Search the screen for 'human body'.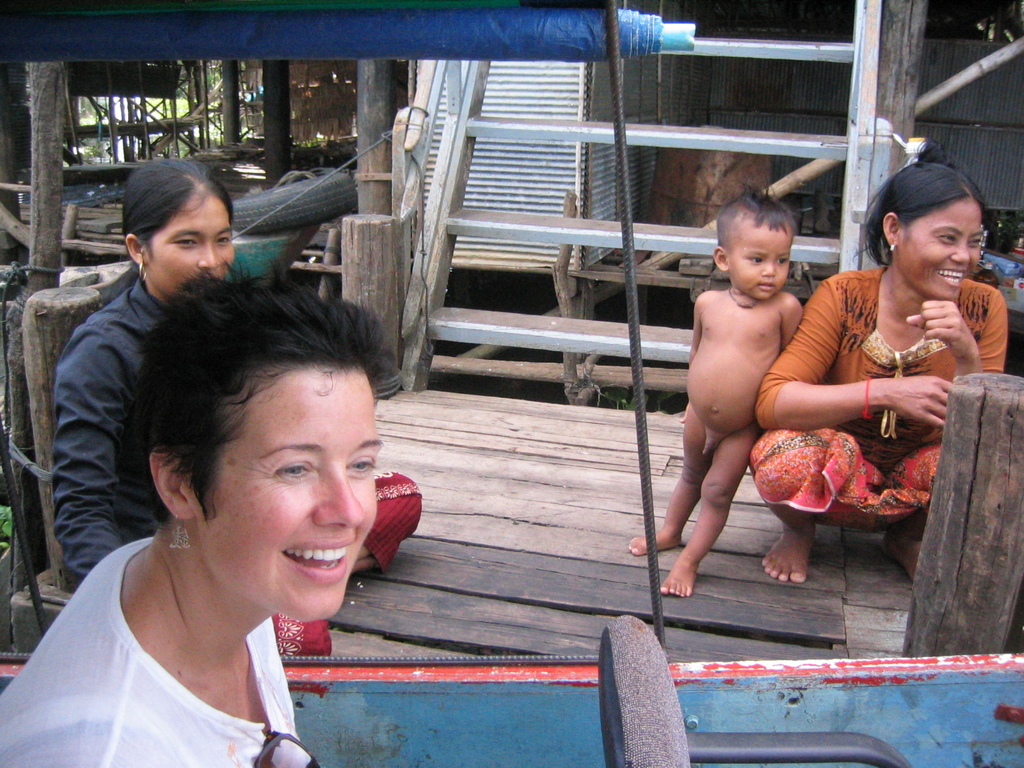
Found at BBox(623, 189, 803, 597).
